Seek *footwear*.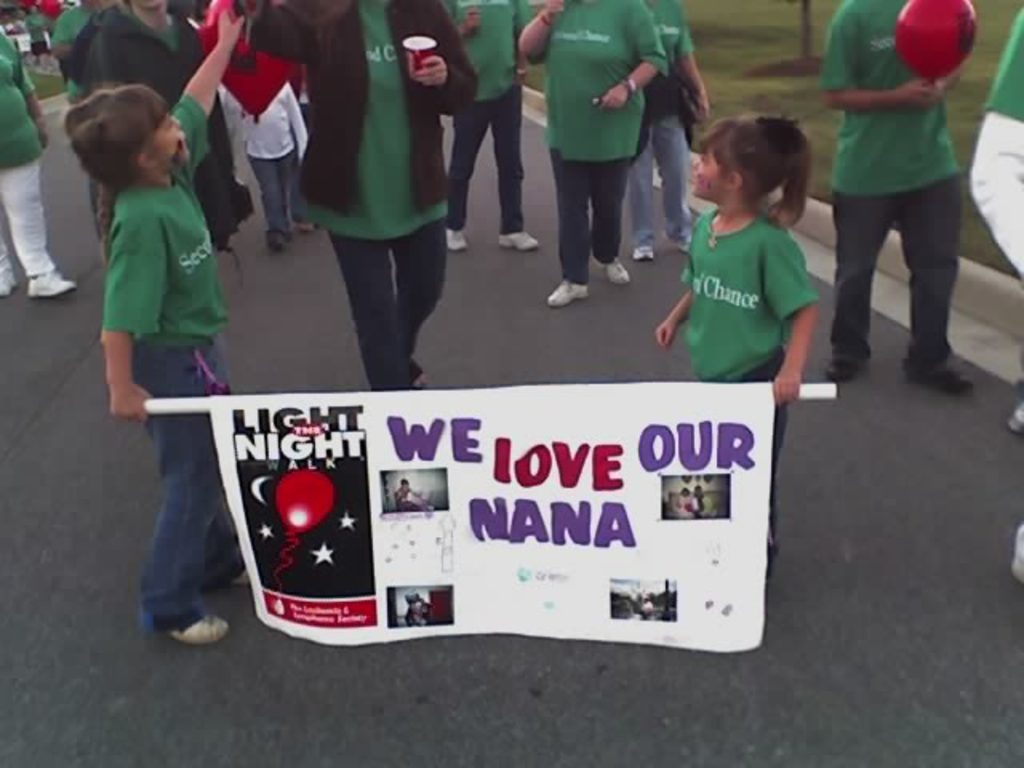
region(547, 278, 590, 307).
